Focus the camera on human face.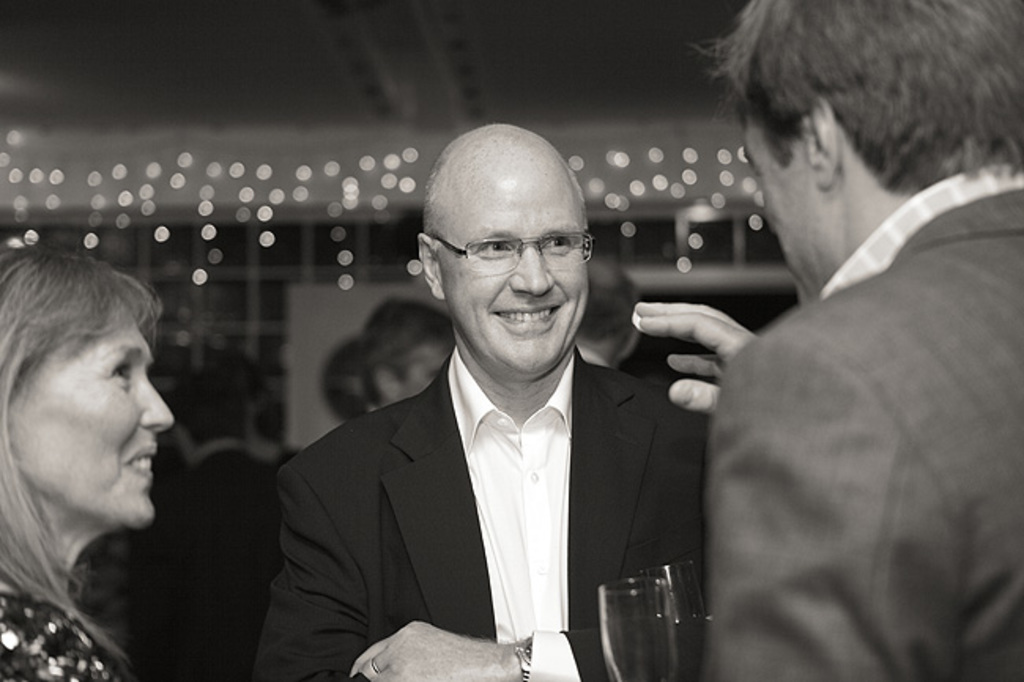
Focus region: {"left": 14, "top": 307, "right": 175, "bottom": 520}.
